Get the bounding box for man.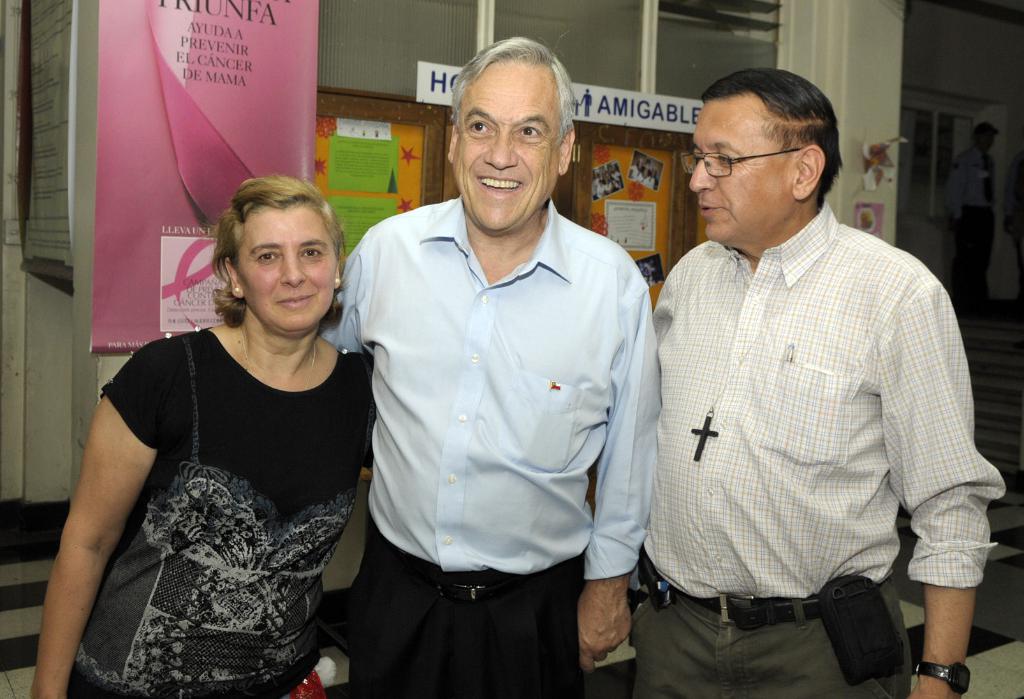
945, 121, 1003, 311.
